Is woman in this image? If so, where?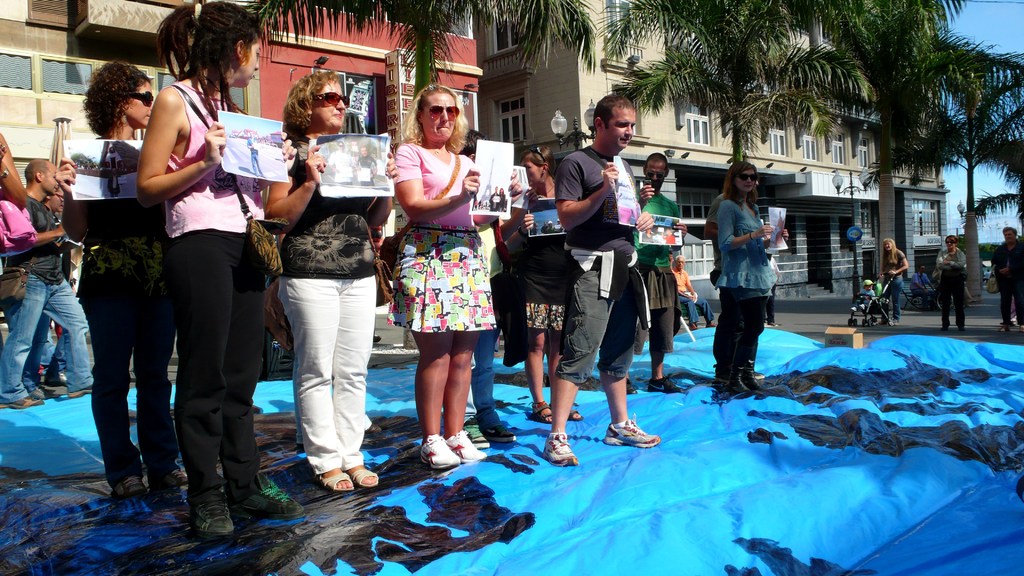
Yes, at [left=509, top=146, right=582, bottom=424].
